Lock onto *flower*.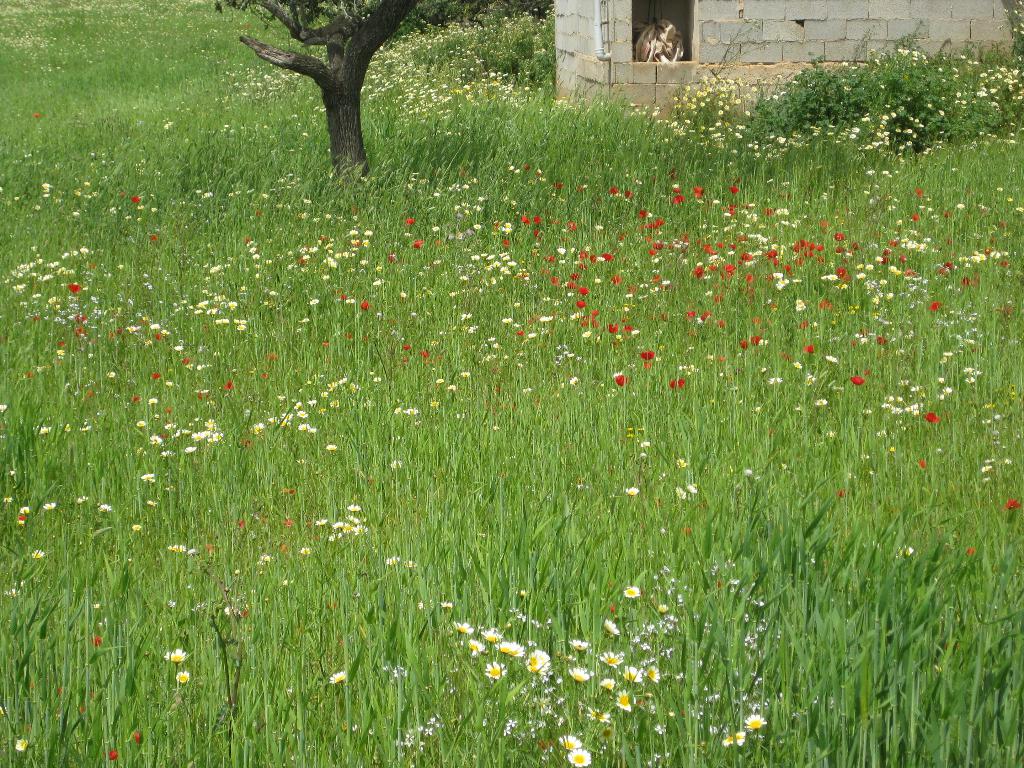
Locked: 673,484,687,502.
